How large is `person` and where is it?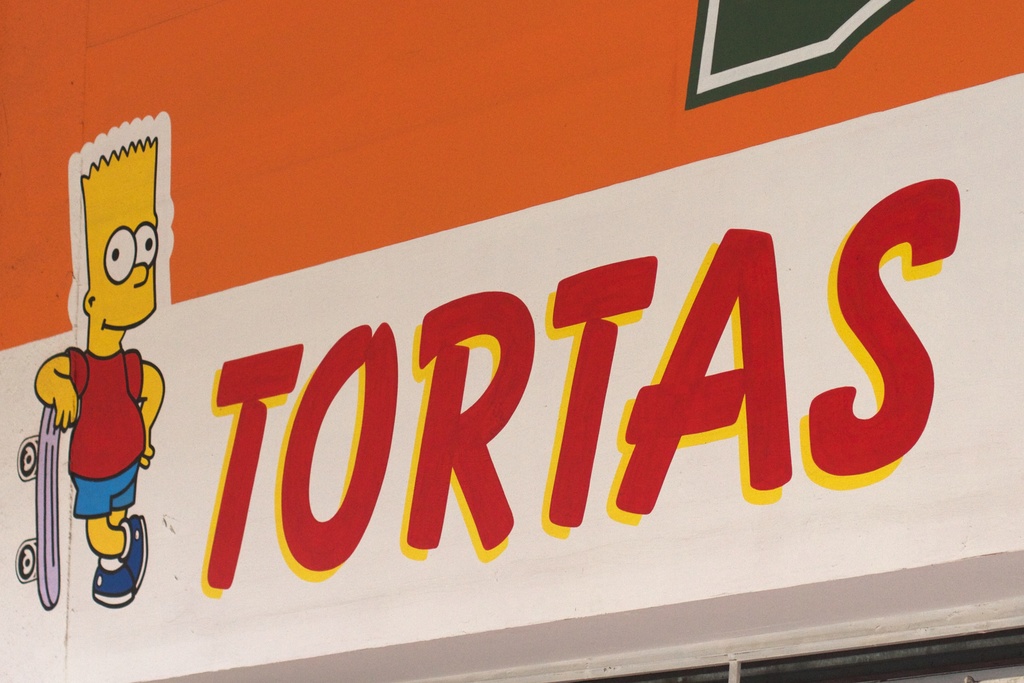
Bounding box: box=[35, 167, 166, 623].
